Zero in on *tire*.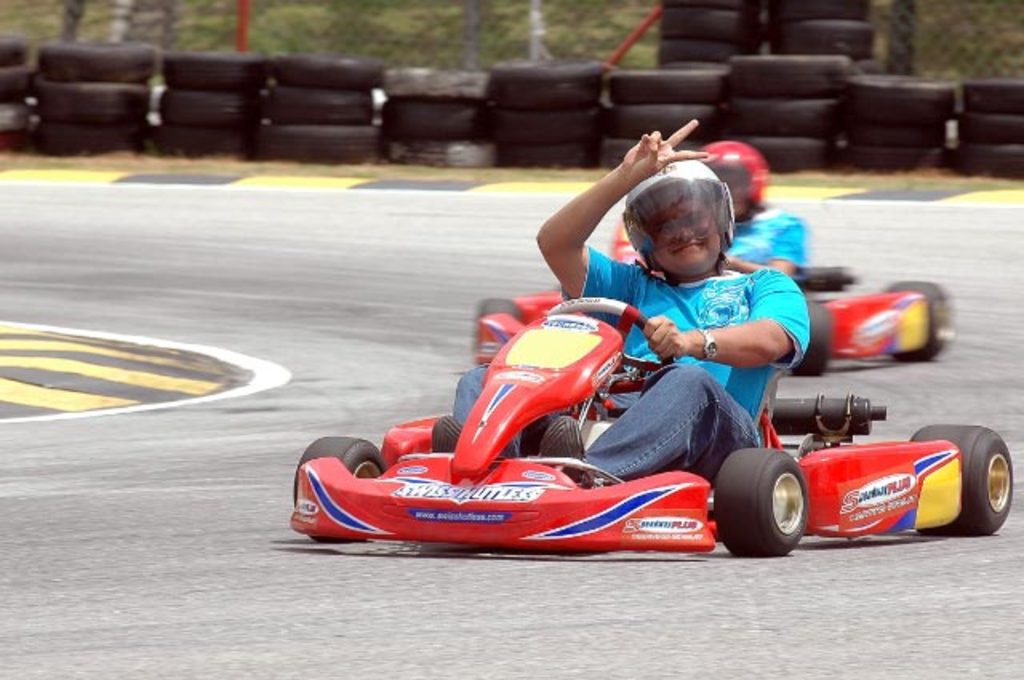
Zeroed in: 286, 435, 392, 539.
